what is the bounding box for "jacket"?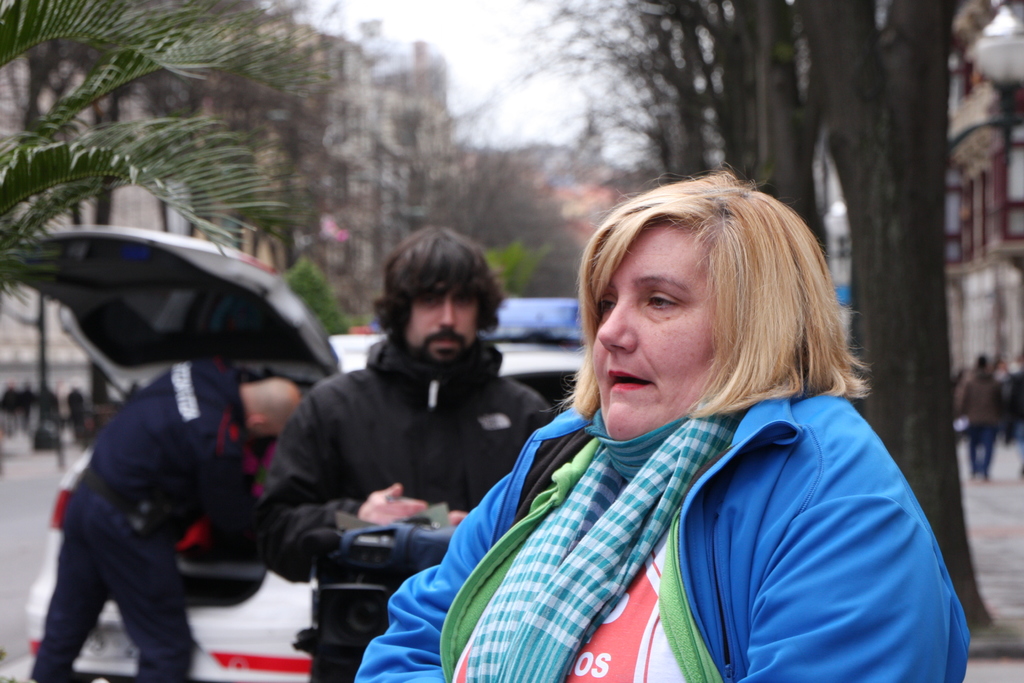
pyautogui.locateOnScreen(332, 221, 924, 679).
